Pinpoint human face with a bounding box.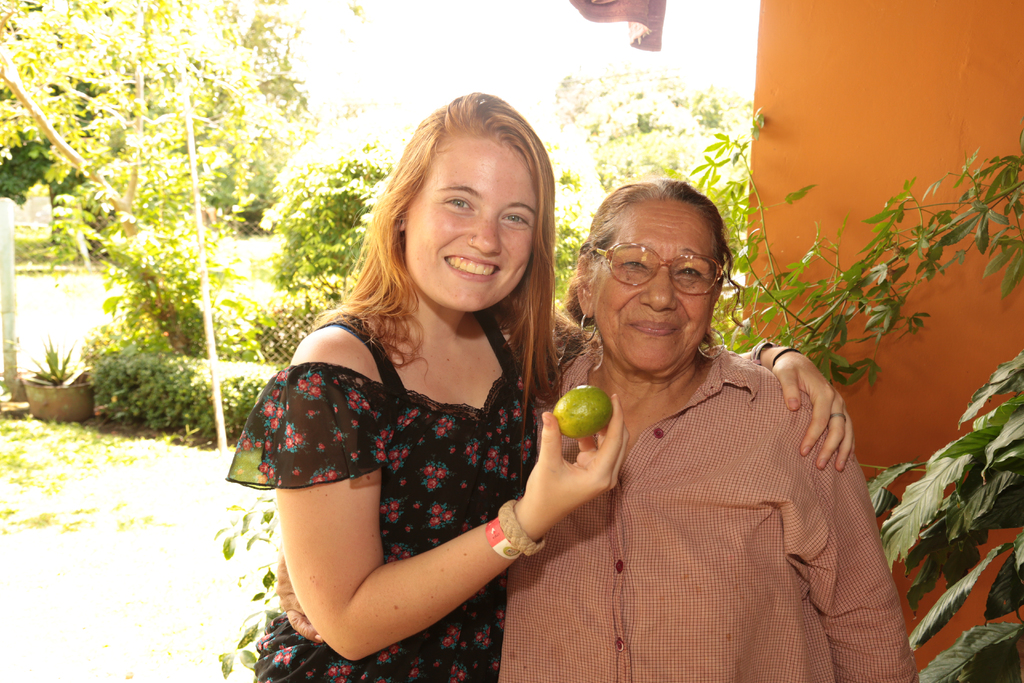
box(404, 139, 538, 314).
